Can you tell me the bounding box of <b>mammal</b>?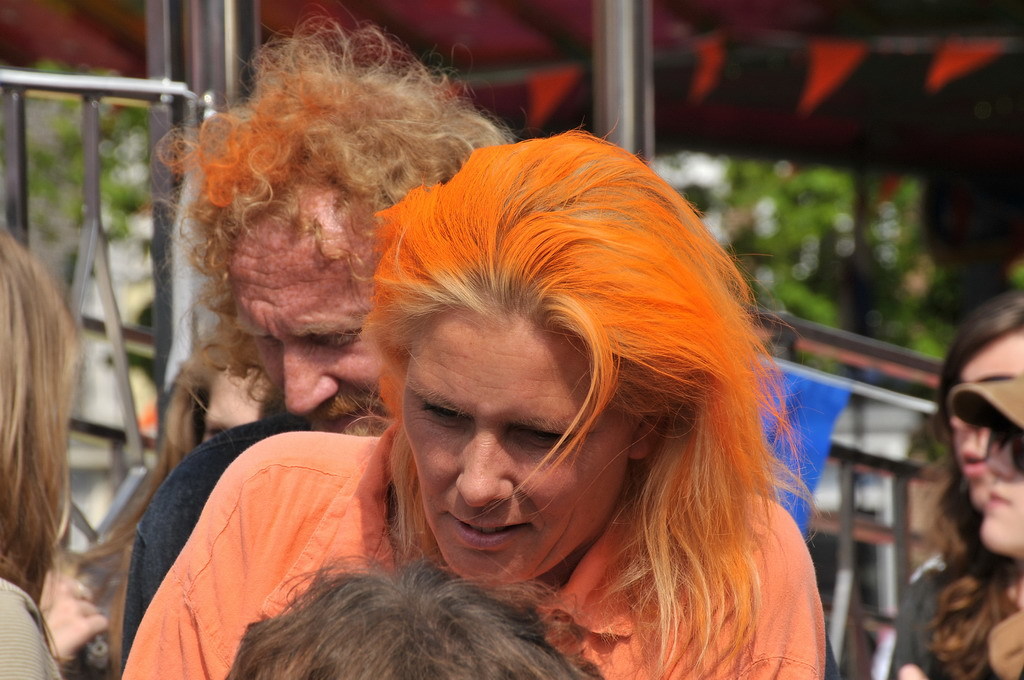
pyautogui.locateOnScreen(889, 284, 1023, 679).
